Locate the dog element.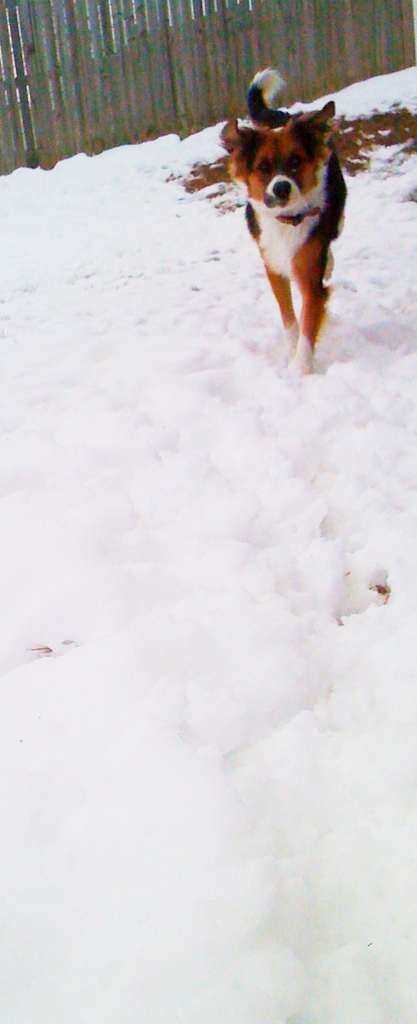
Element bbox: [220, 62, 352, 375].
